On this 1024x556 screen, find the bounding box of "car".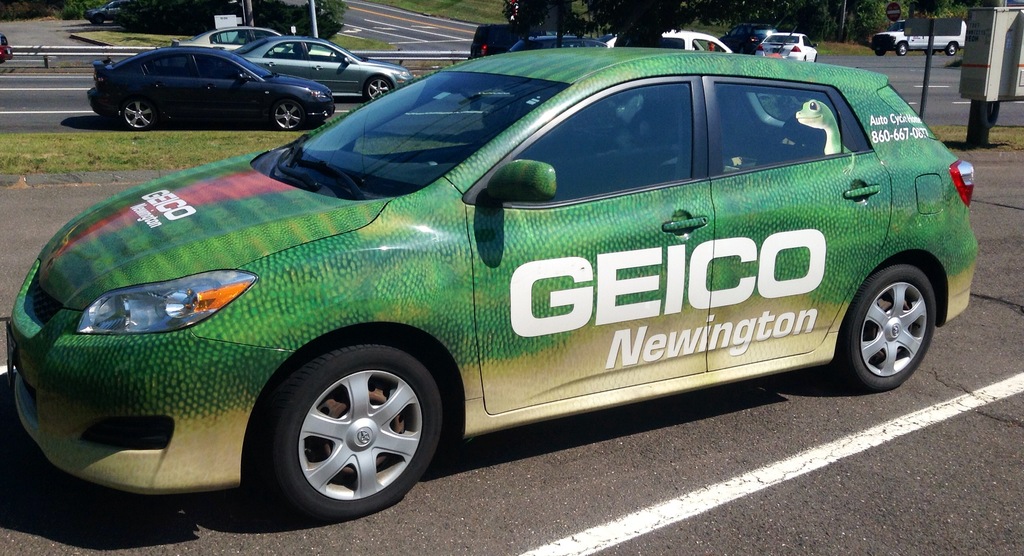
Bounding box: <bbox>603, 20, 726, 56</bbox>.
